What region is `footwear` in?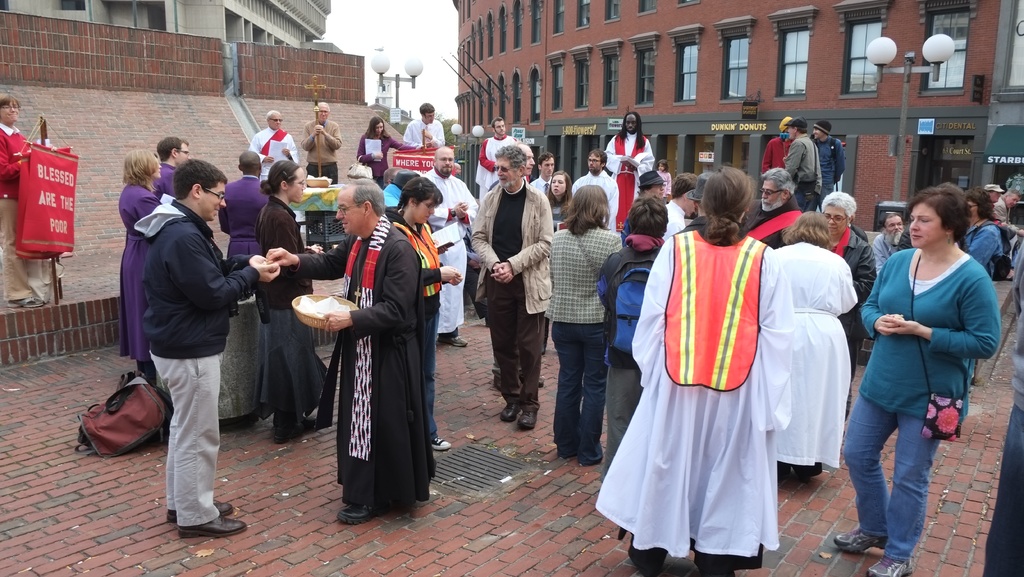
crop(8, 297, 44, 305).
